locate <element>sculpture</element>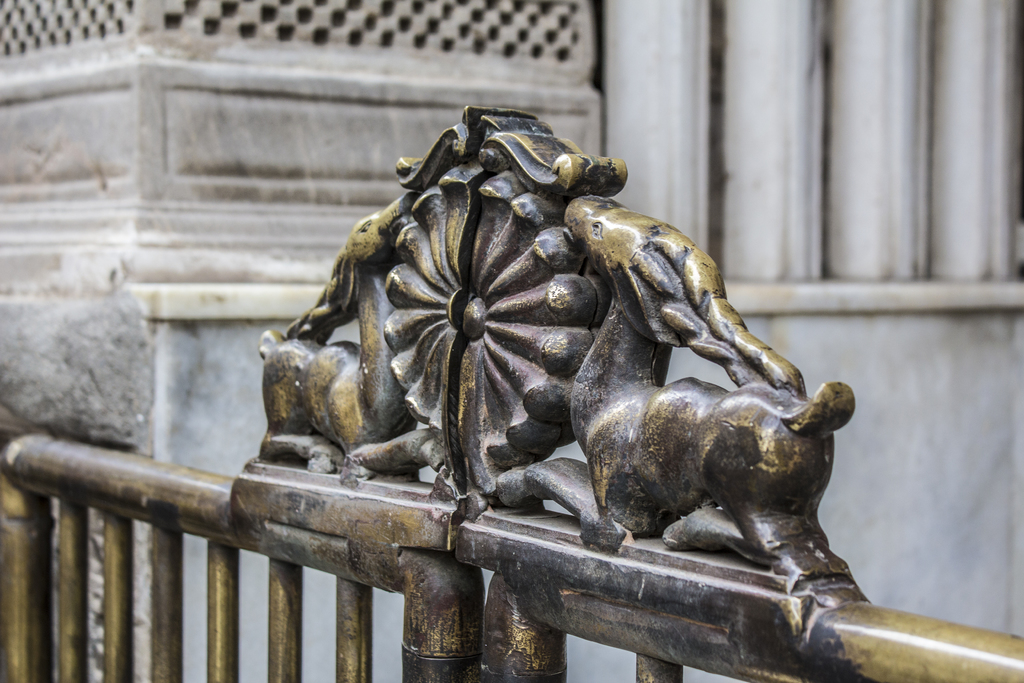
x1=230 y1=102 x2=879 y2=649
